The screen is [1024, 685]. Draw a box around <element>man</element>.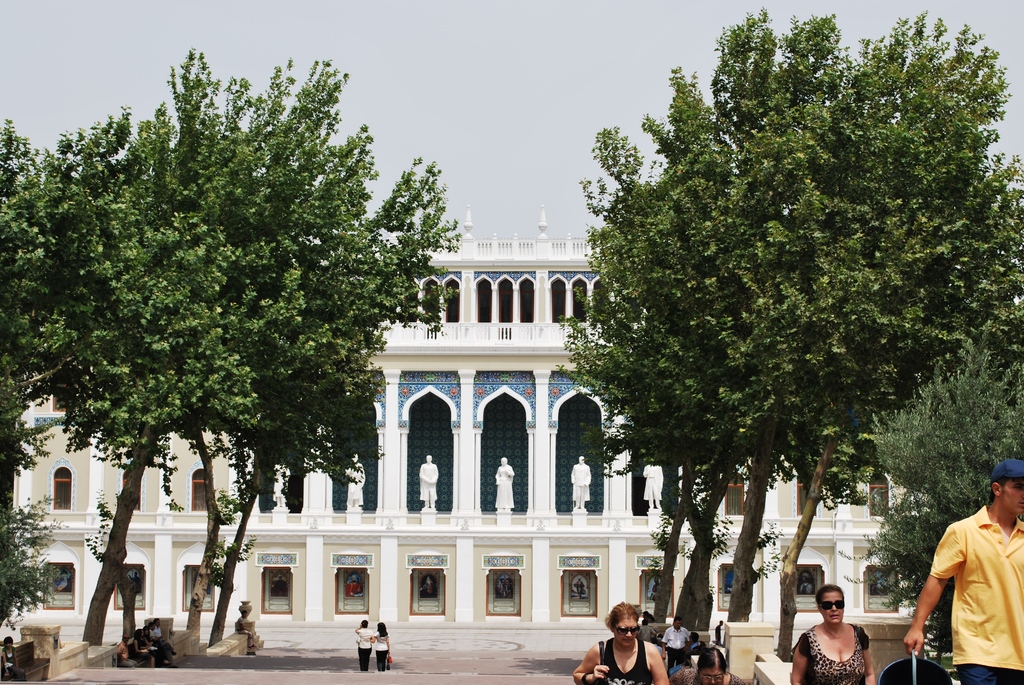
region(799, 572, 815, 596).
